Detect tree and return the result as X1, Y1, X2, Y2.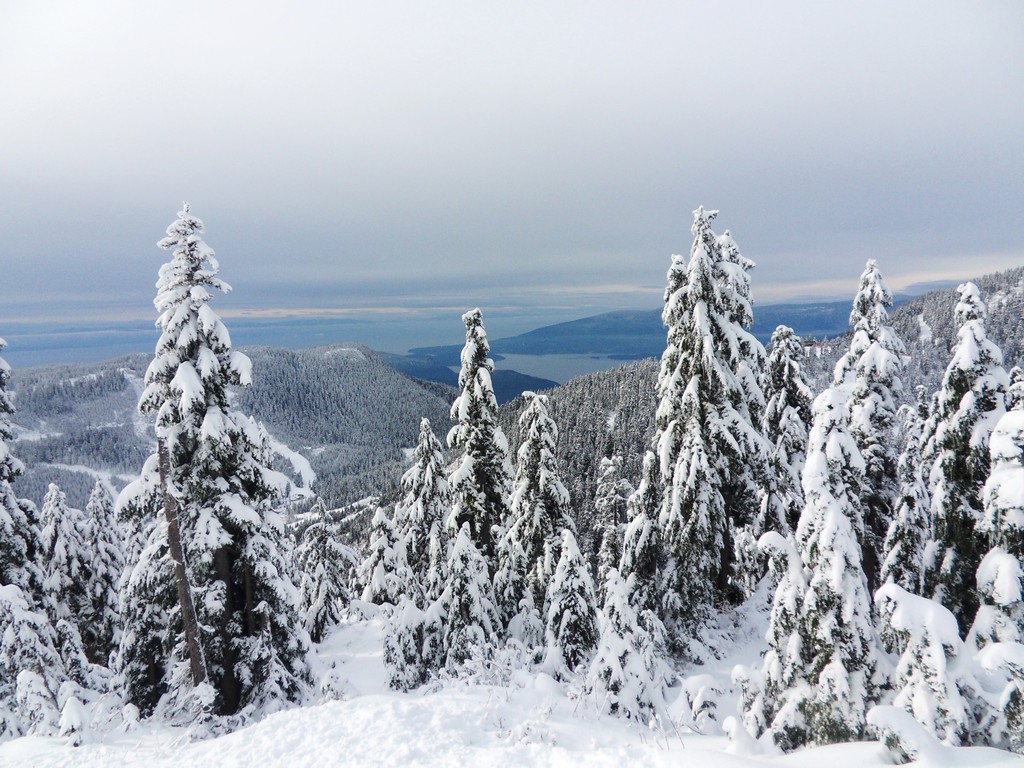
1, 328, 44, 721.
